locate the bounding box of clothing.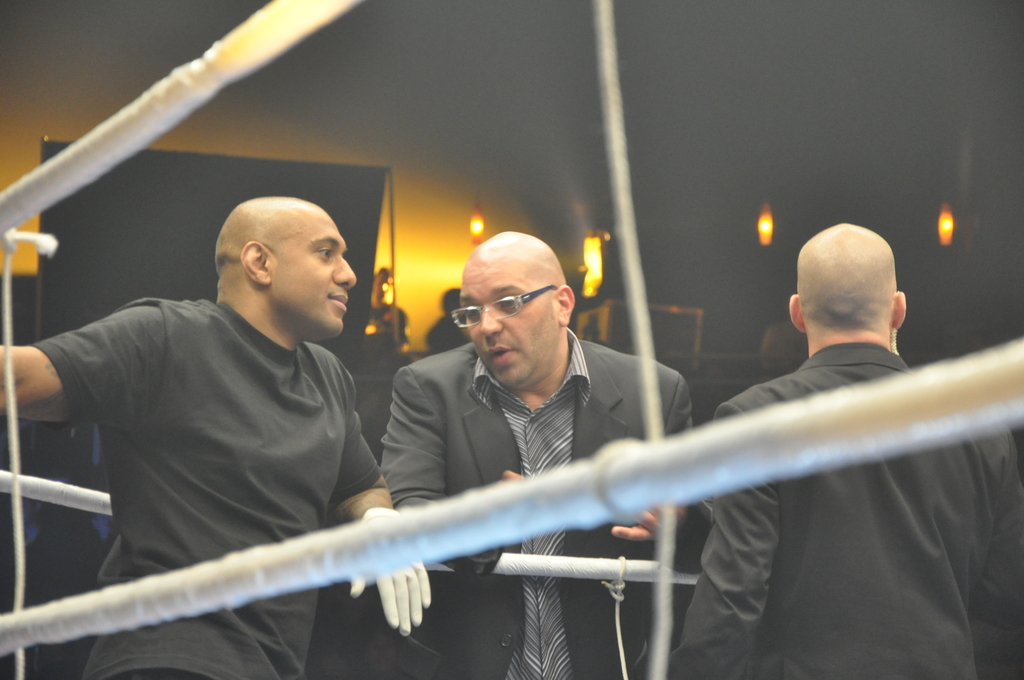
Bounding box: 385, 326, 714, 679.
